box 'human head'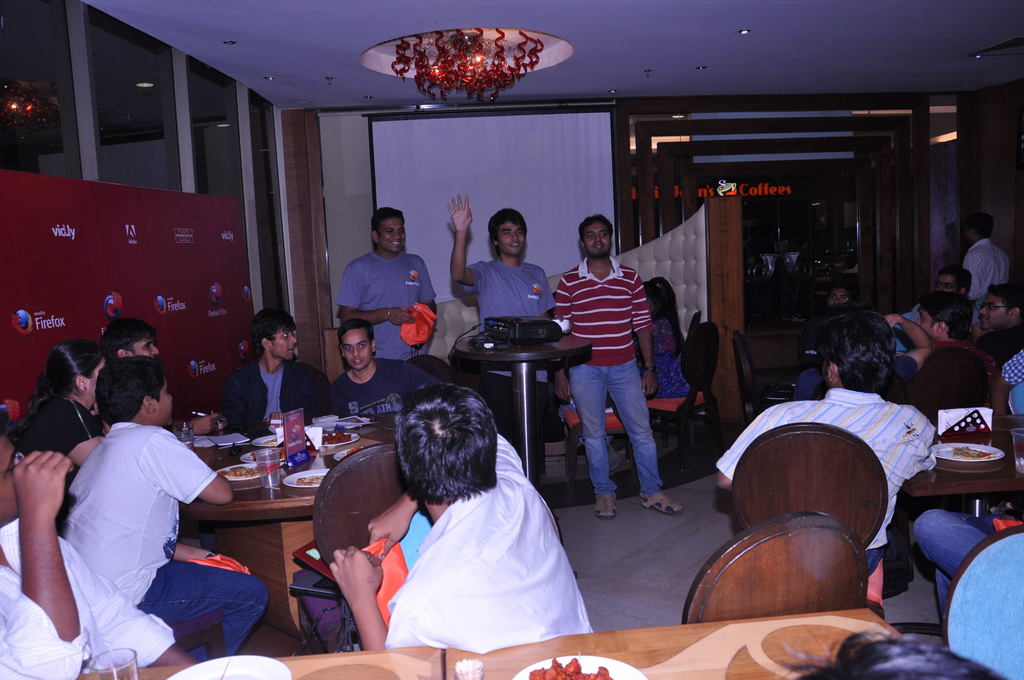
pyautogui.locateOnScreen(93, 358, 175, 426)
